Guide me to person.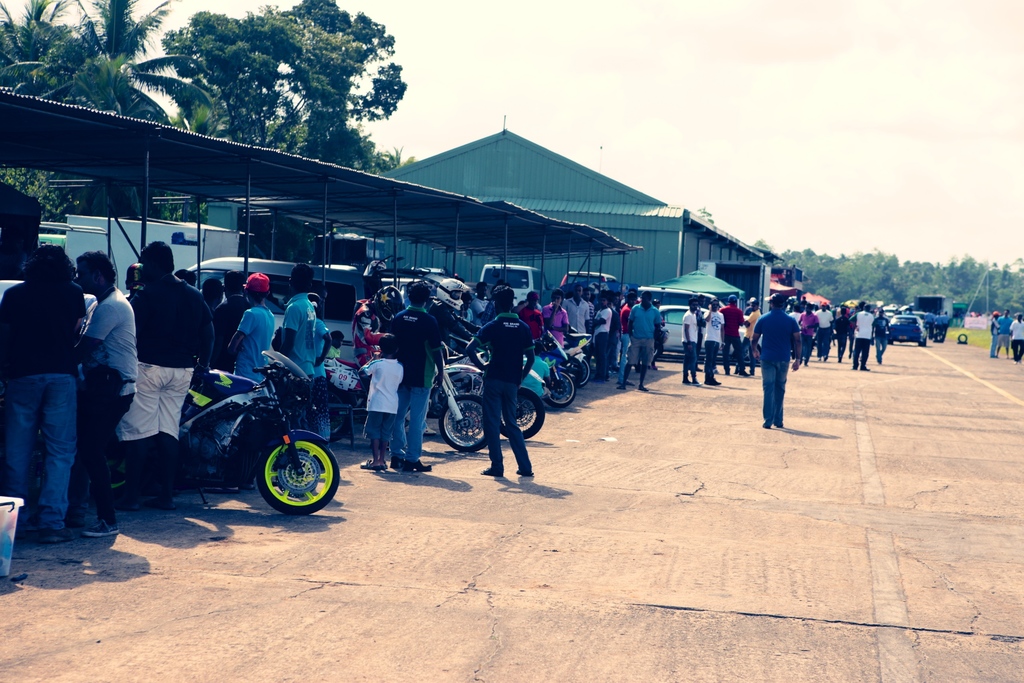
Guidance: 678, 295, 701, 385.
